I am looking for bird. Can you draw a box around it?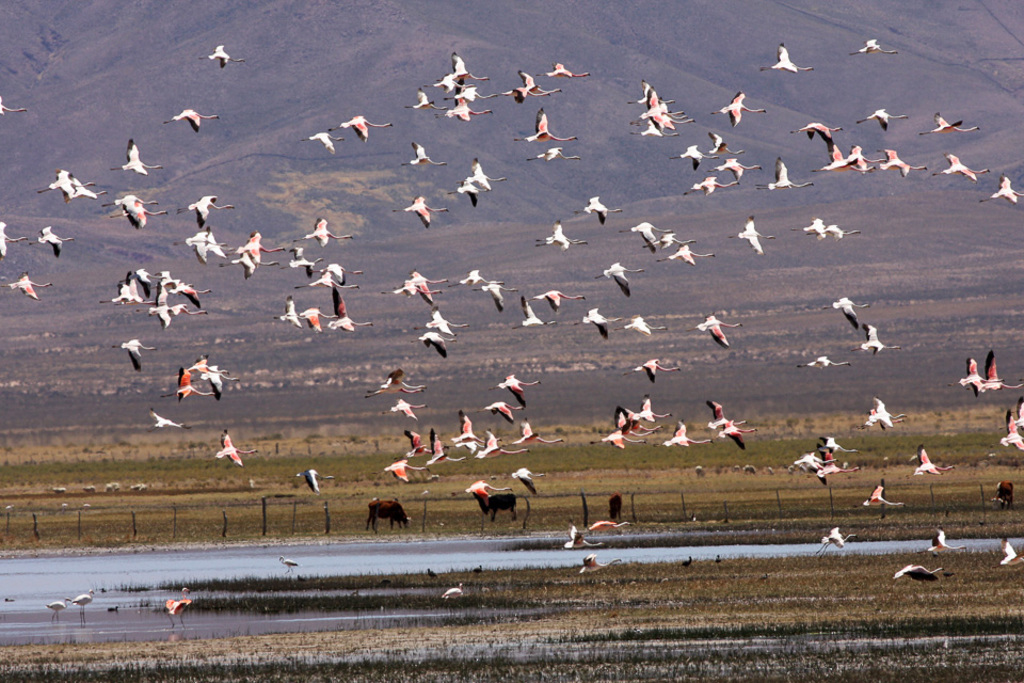
Sure, the bounding box is Rect(476, 399, 525, 427).
